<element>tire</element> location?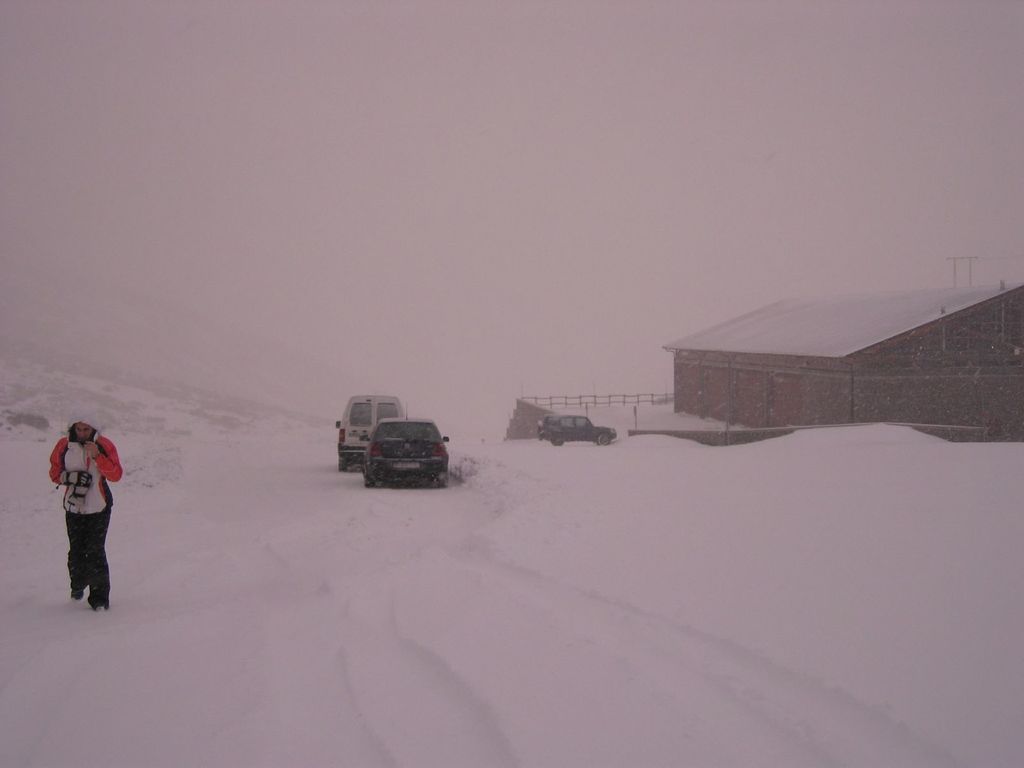
rect(442, 469, 449, 495)
